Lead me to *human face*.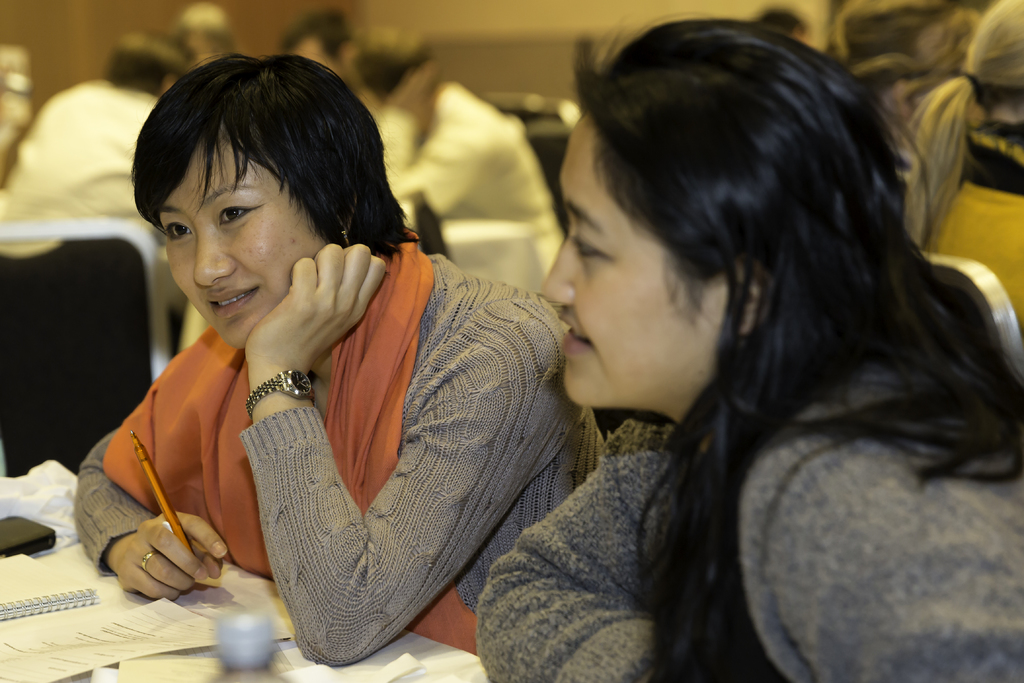
Lead to (159, 128, 329, 351).
